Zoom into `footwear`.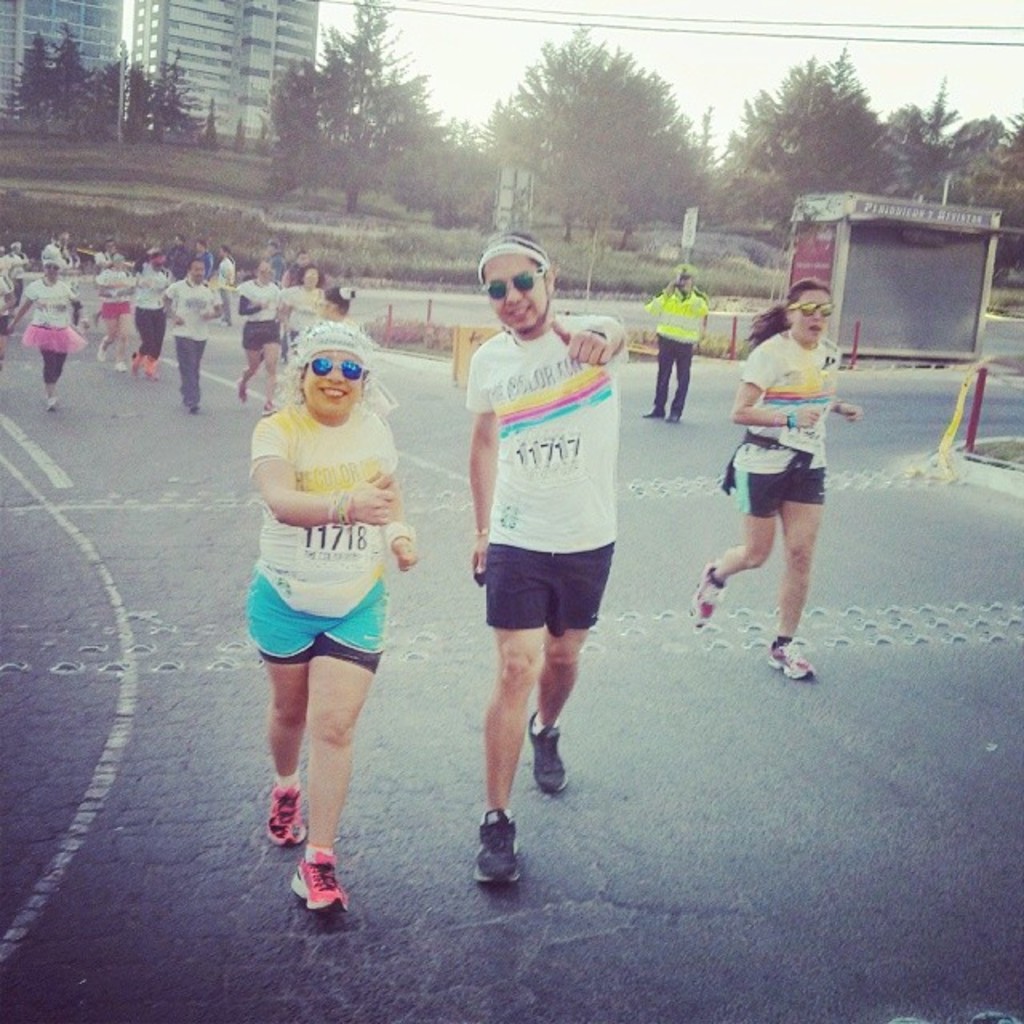
Zoom target: rect(42, 395, 61, 411).
